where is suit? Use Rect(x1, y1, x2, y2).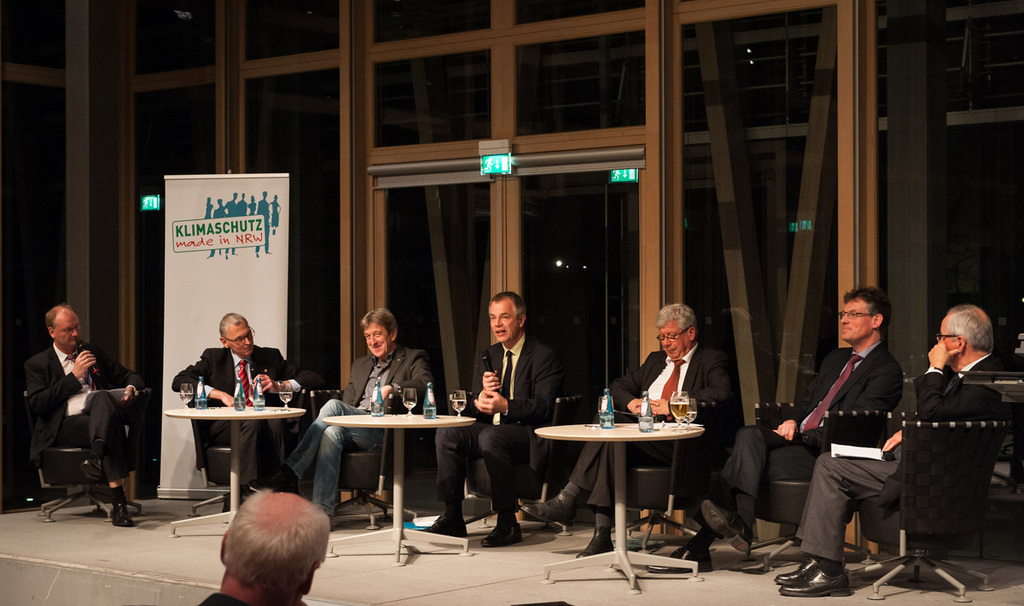
Rect(434, 331, 563, 522).
